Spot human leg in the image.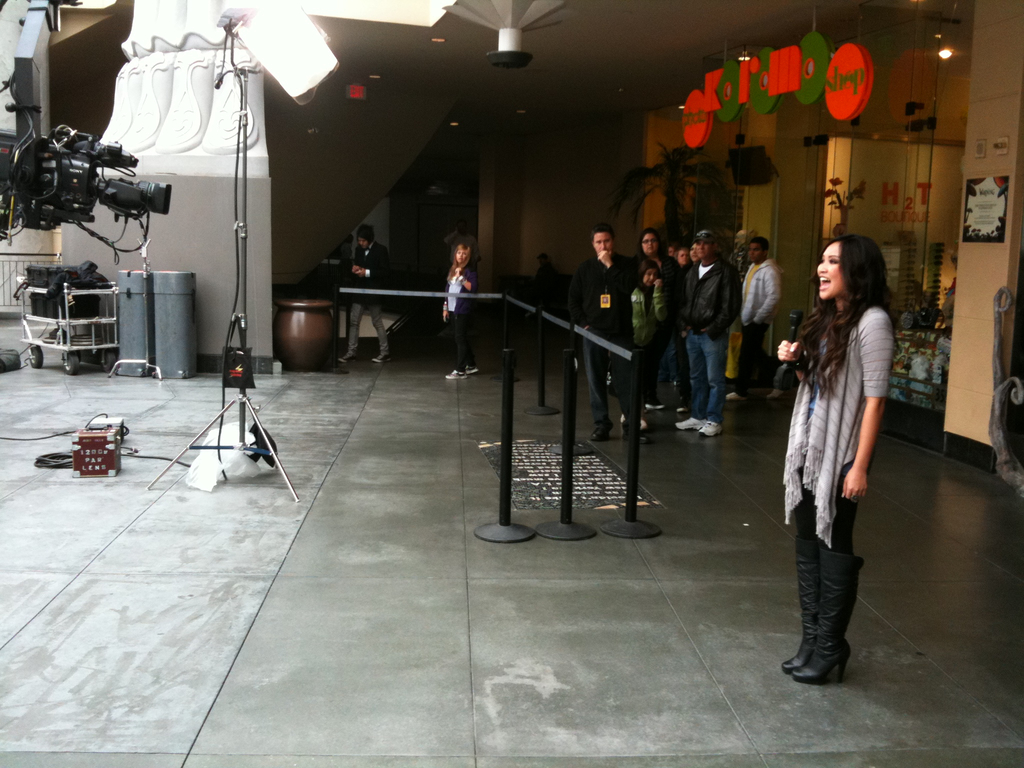
human leg found at x1=448, y1=308, x2=477, y2=379.
